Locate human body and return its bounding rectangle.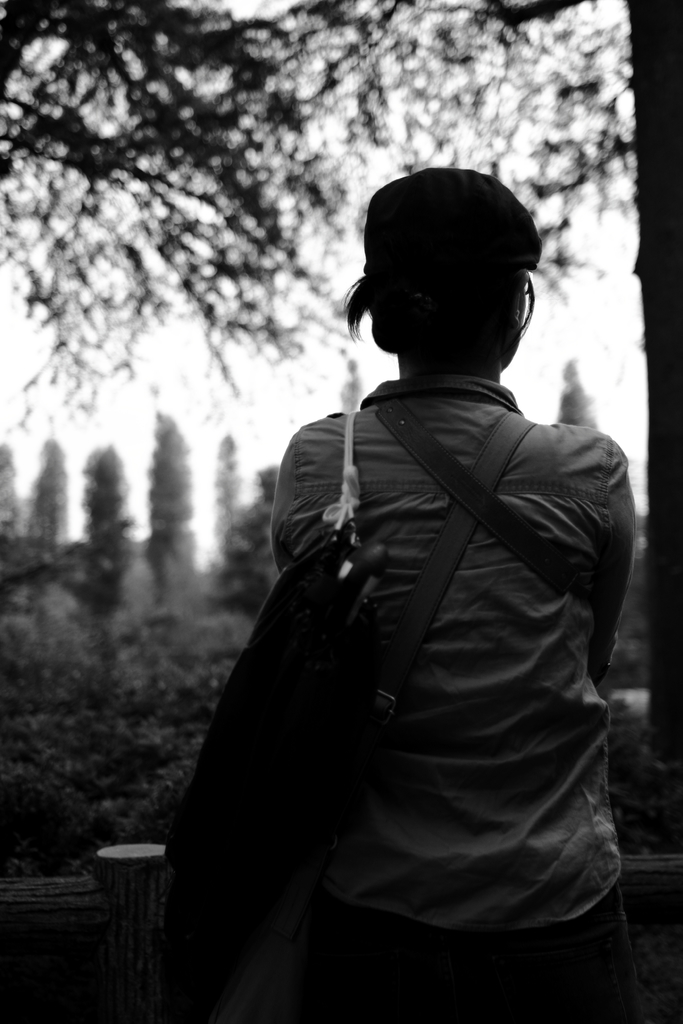
pyautogui.locateOnScreen(164, 136, 665, 1007).
